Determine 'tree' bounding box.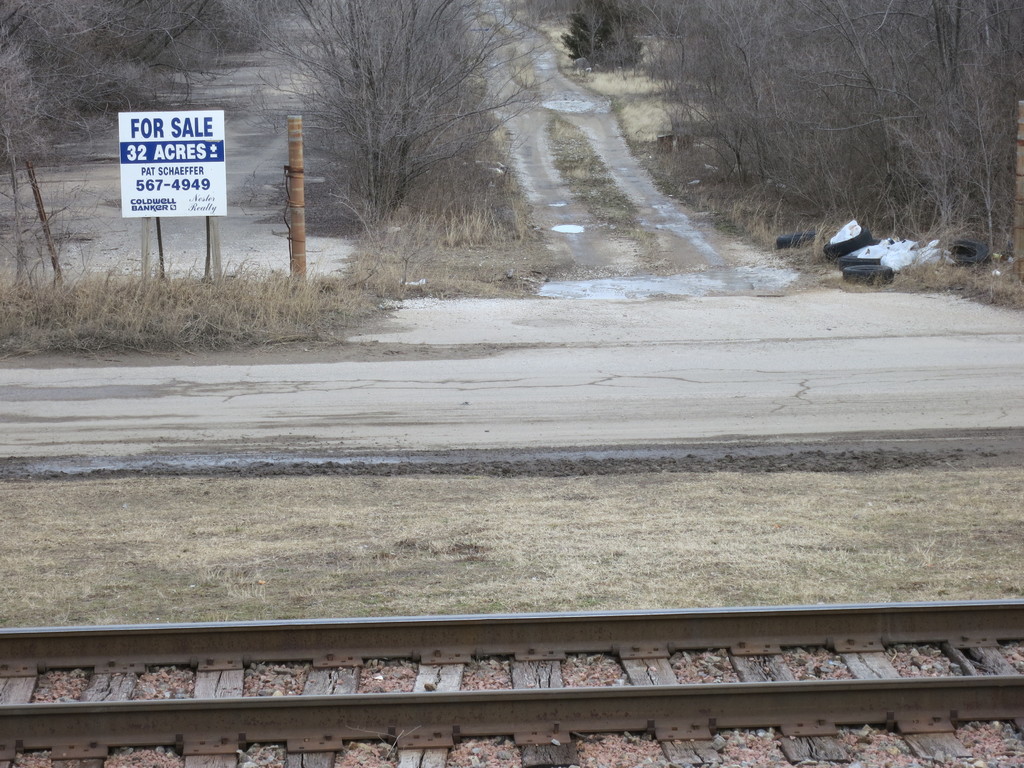
Determined: 294,0,573,237.
